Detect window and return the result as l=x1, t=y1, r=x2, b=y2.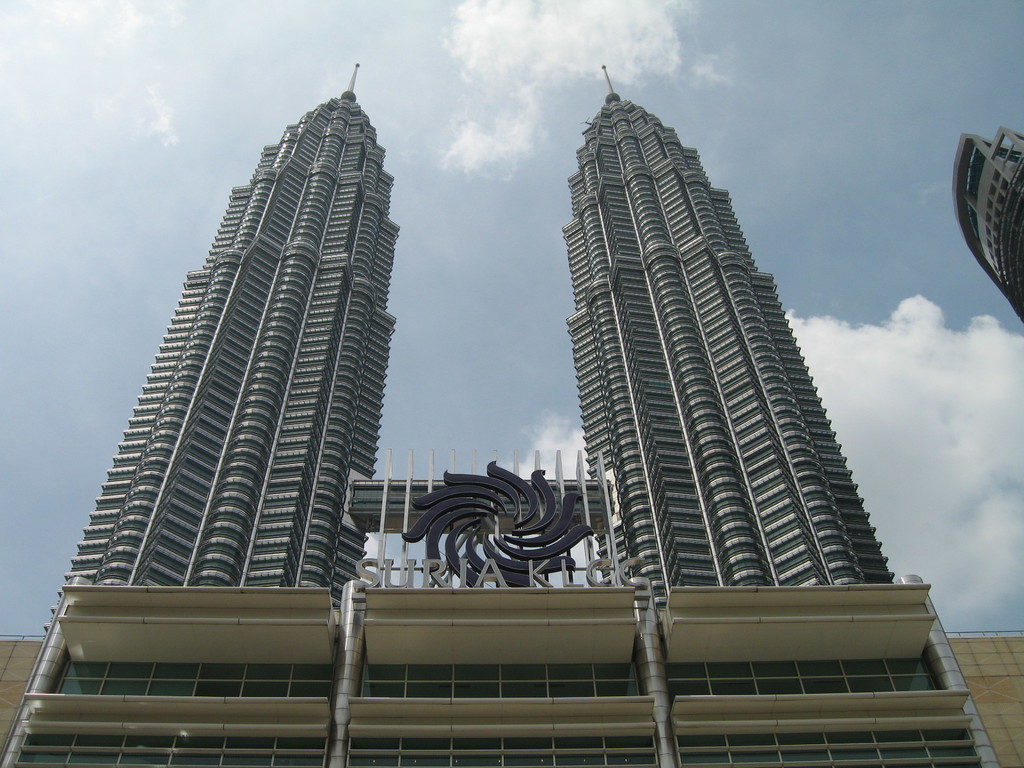
l=12, t=733, r=328, b=767.
